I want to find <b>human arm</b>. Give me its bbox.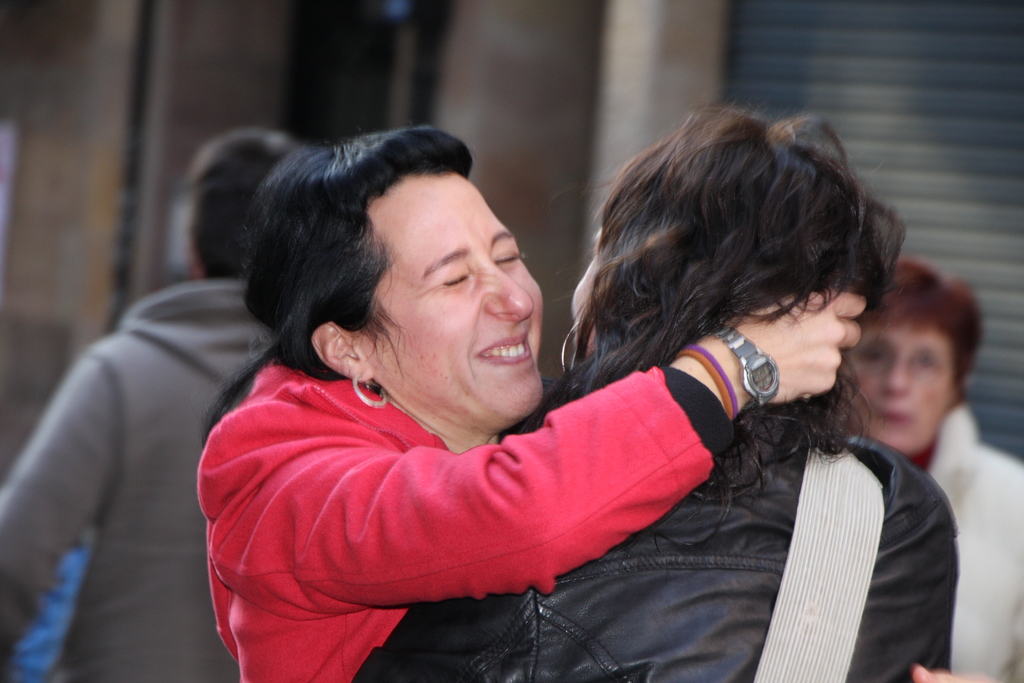
0:357:118:682.
